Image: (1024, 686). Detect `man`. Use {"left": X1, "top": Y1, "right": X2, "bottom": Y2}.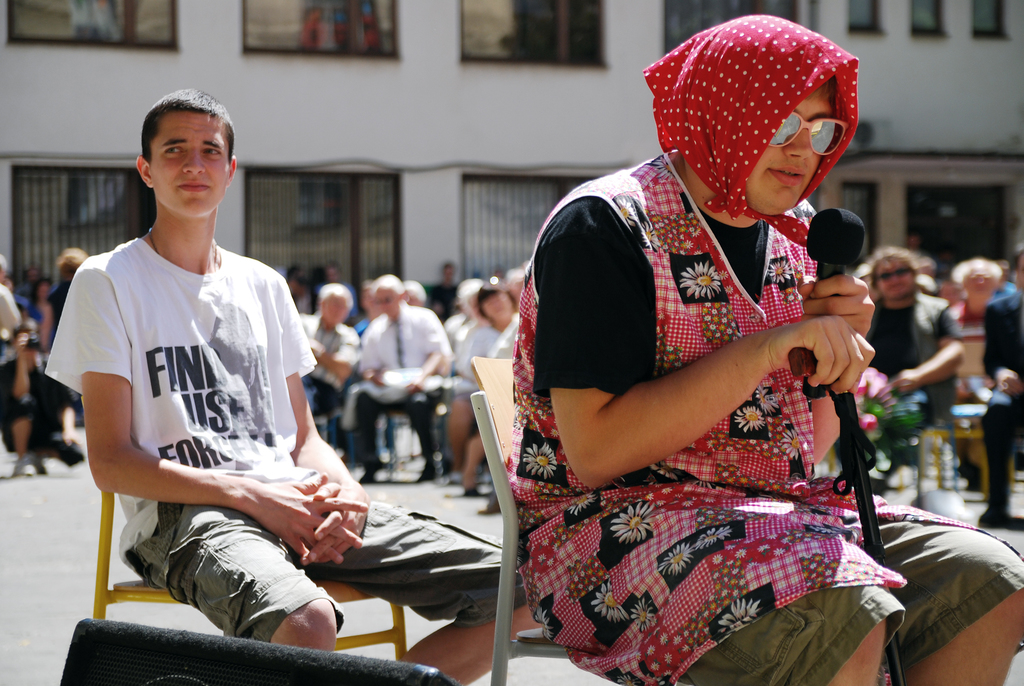
{"left": 0, "top": 320, "right": 82, "bottom": 471}.
